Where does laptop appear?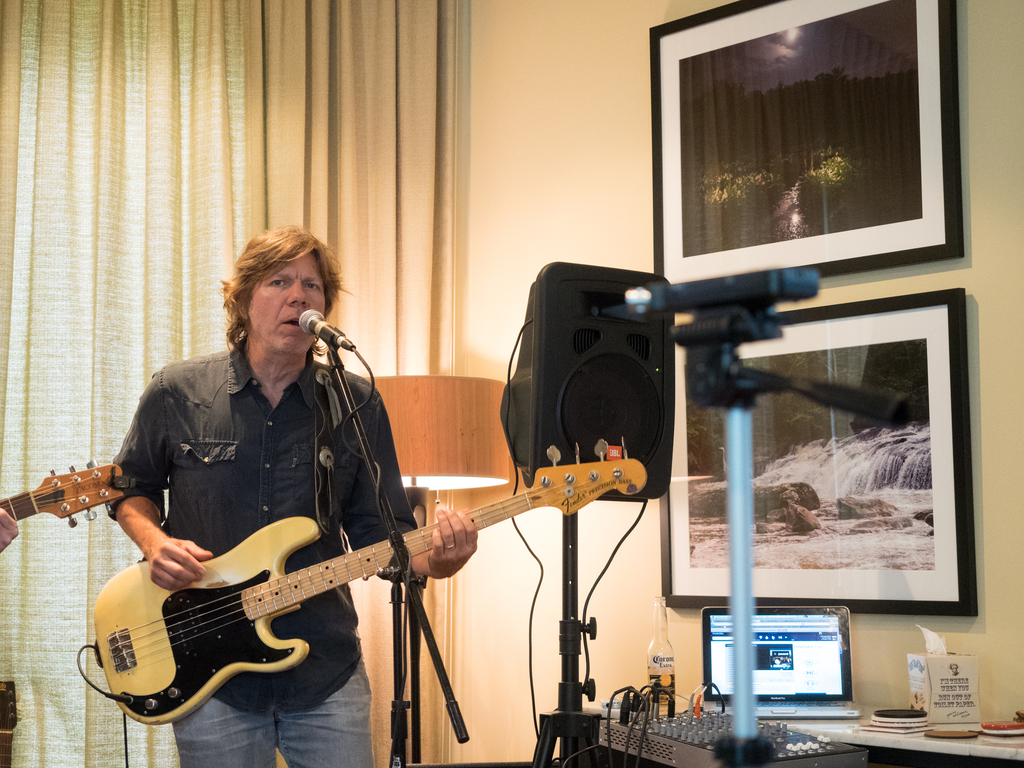
Appears at (708,610,873,738).
